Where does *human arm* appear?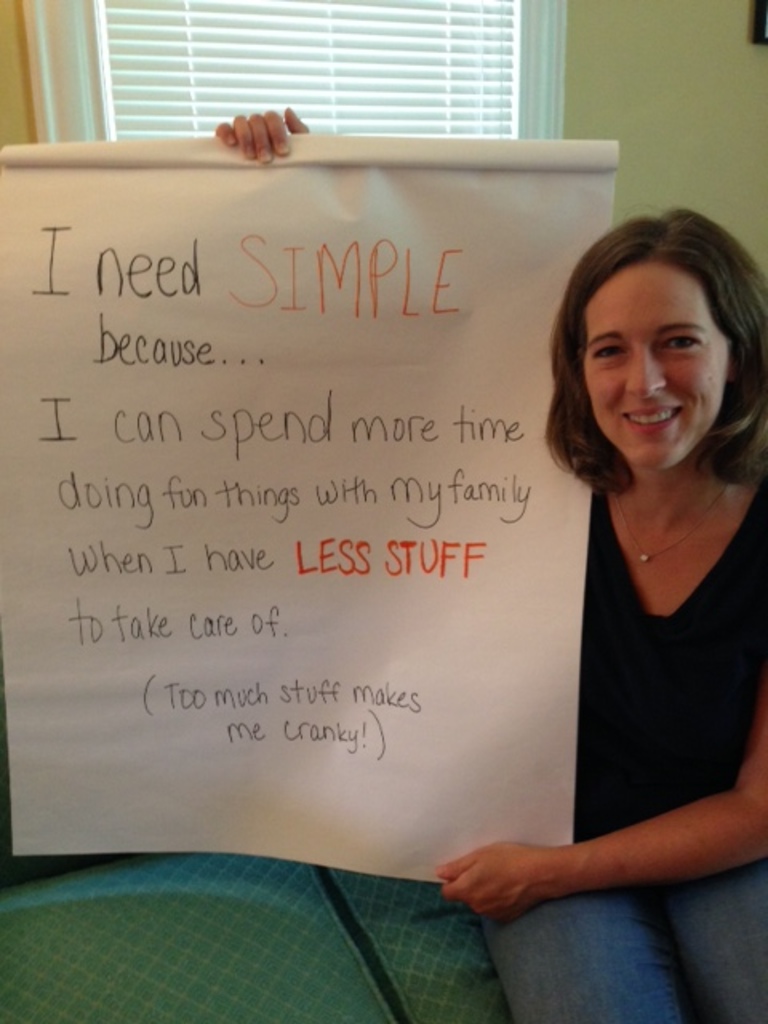
Appears at locate(400, 755, 749, 955).
